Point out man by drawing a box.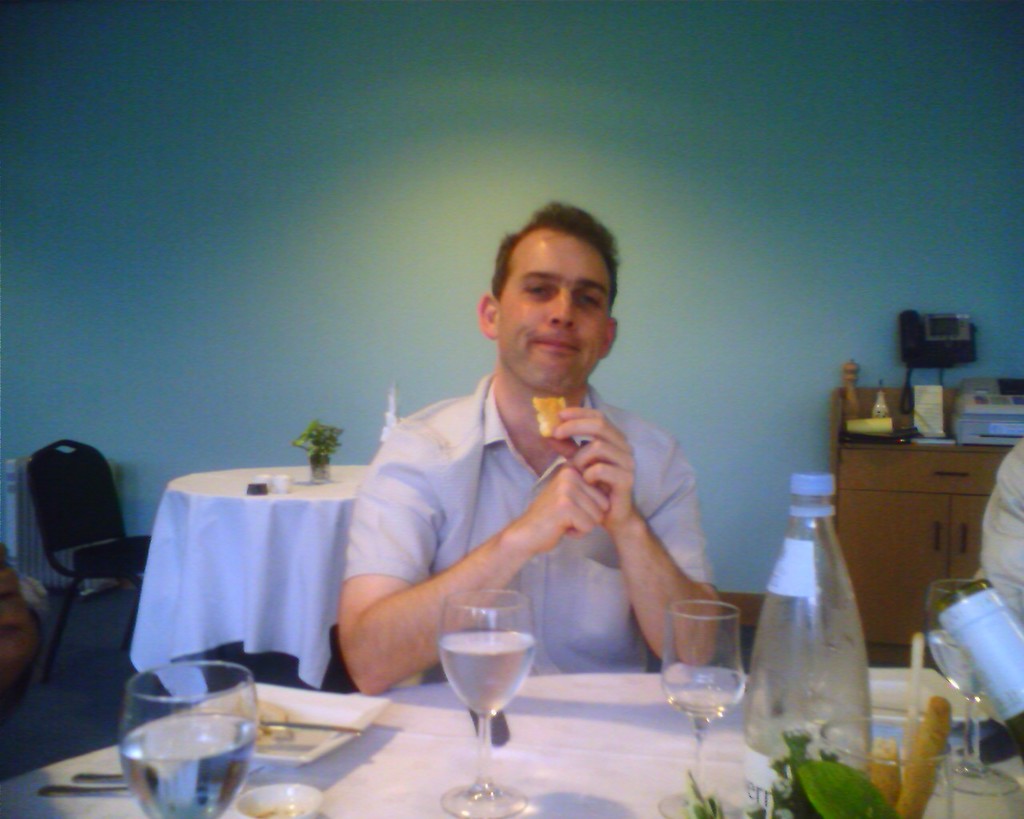
bbox=[315, 216, 735, 718].
